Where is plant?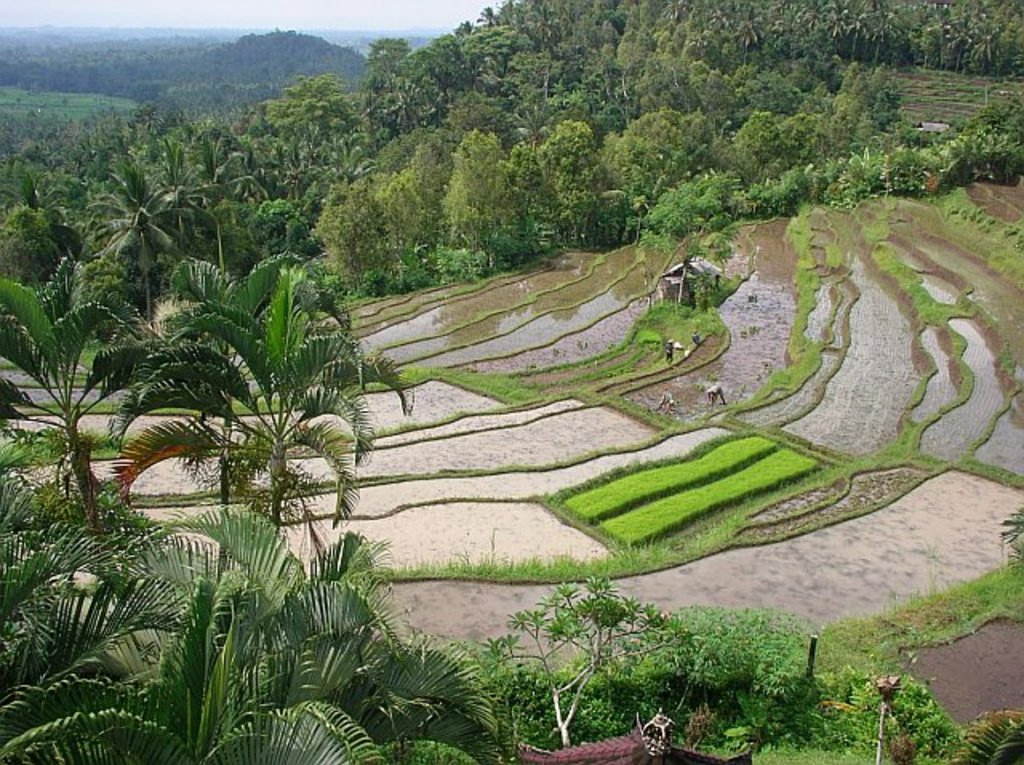
(x1=0, y1=0, x2=1022, y2=318).
